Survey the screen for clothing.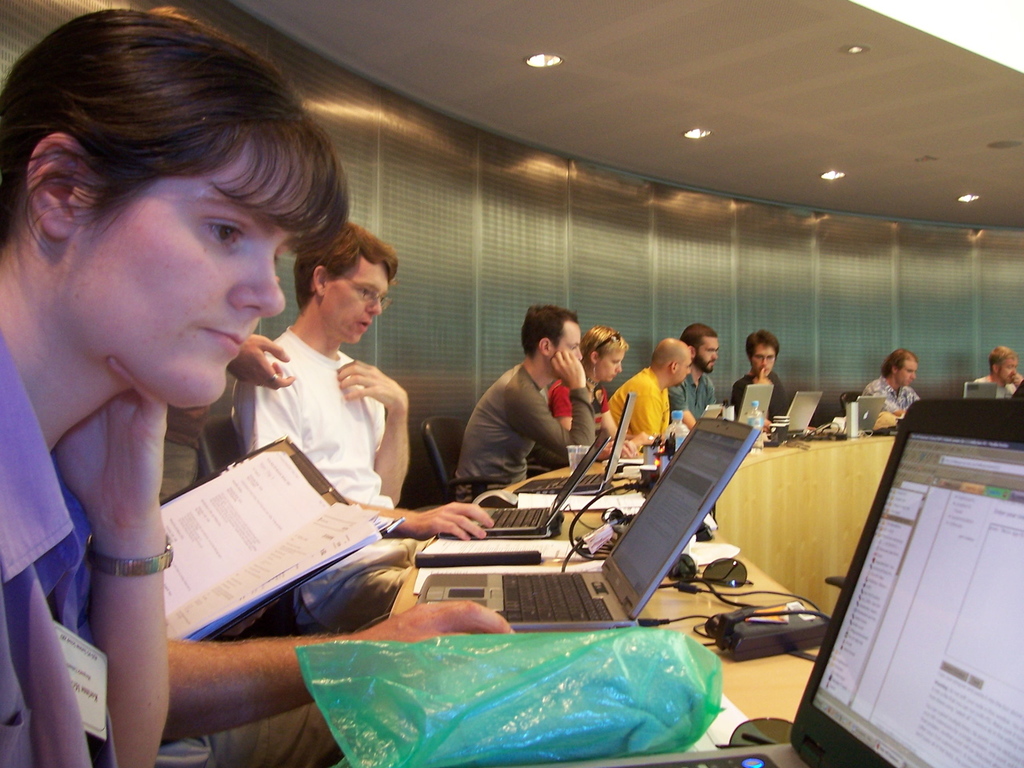
Survey found: <box>154,702,347,767</box>.
